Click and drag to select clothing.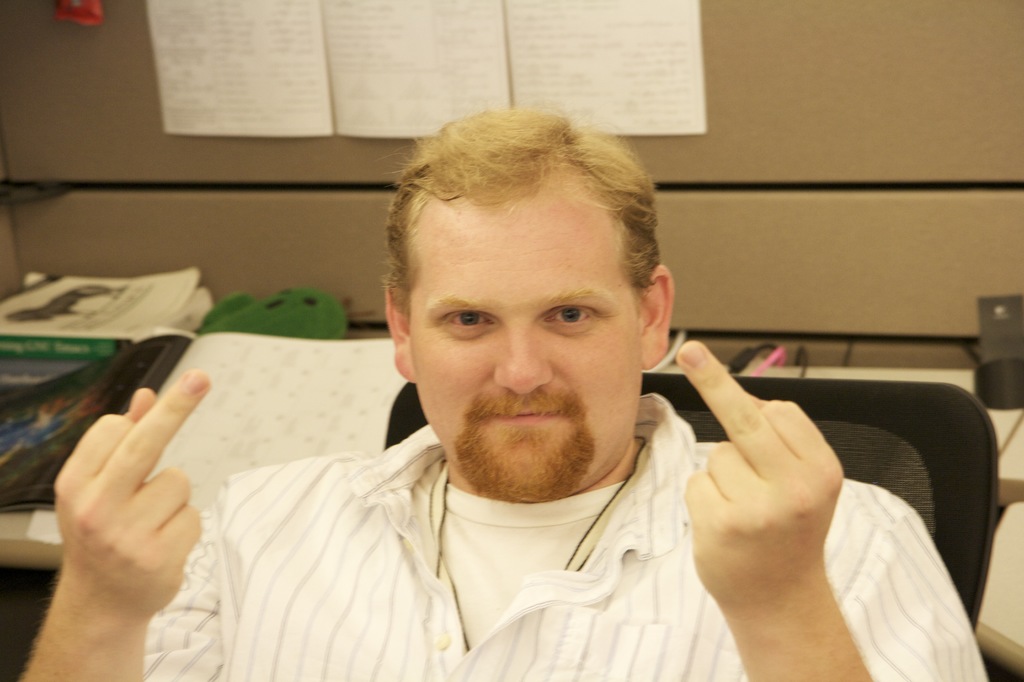
Selection: 106,391,840,667.
